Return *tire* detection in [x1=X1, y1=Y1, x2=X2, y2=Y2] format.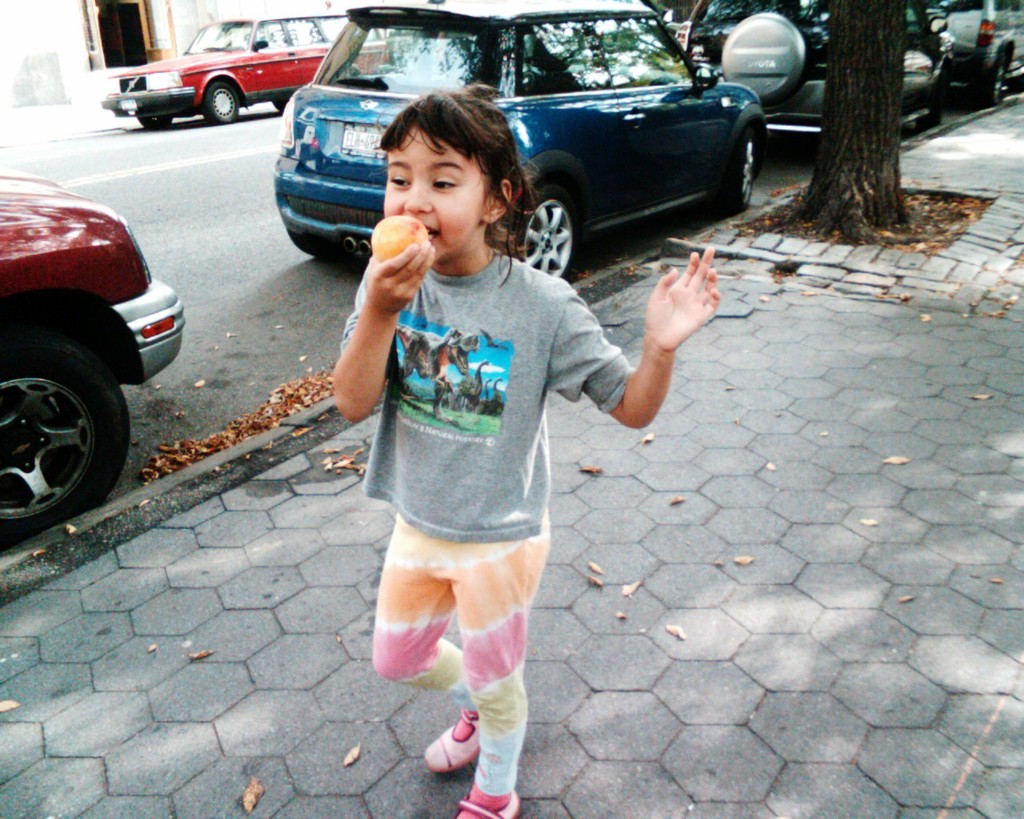
[x1=912, y1=63, x2=950, y2=134].
